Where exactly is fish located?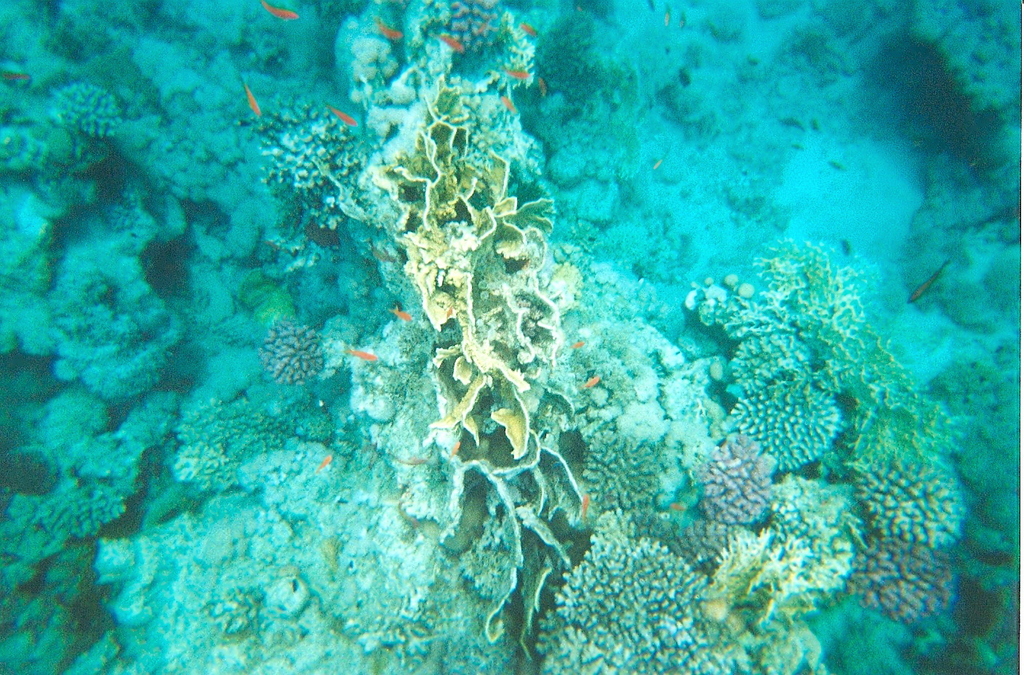
Its bounding box is <box>503,68,526,81</box>.
